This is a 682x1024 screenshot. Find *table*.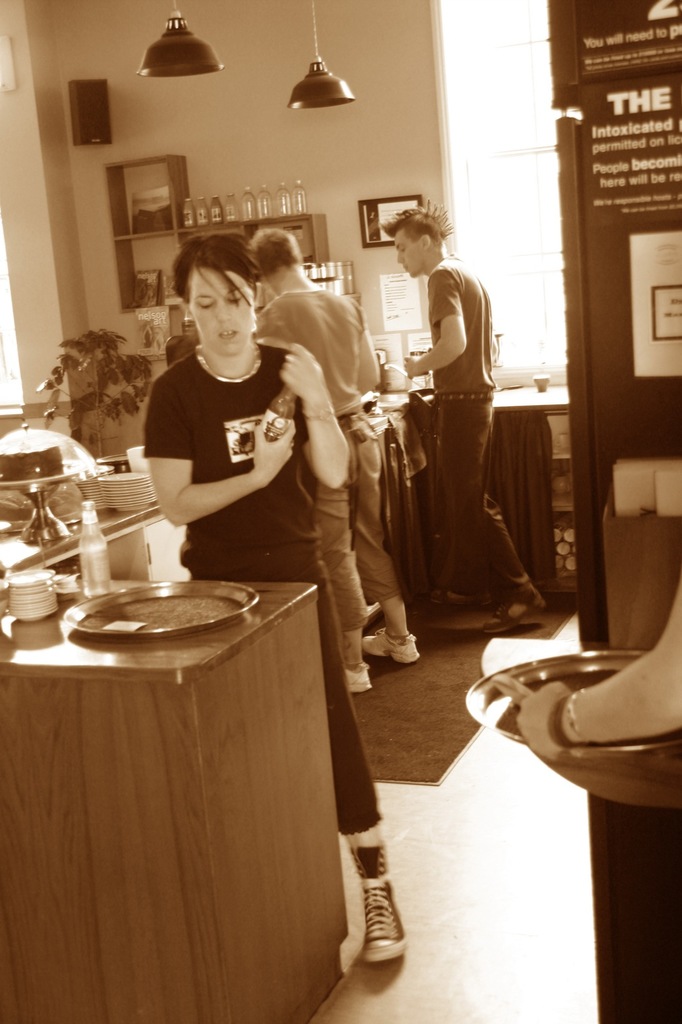
Bounding box: (x1=0, y1=377, x2=569, y2=1020).
